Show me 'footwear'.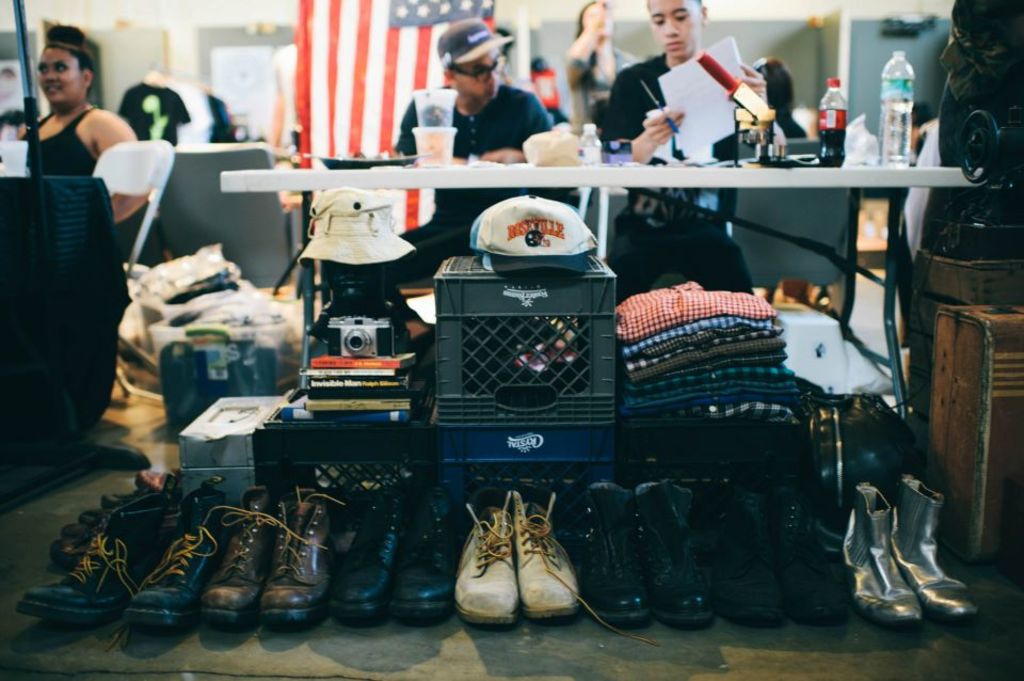
'footwear' is here: rect(575, 475, 663, 624).
